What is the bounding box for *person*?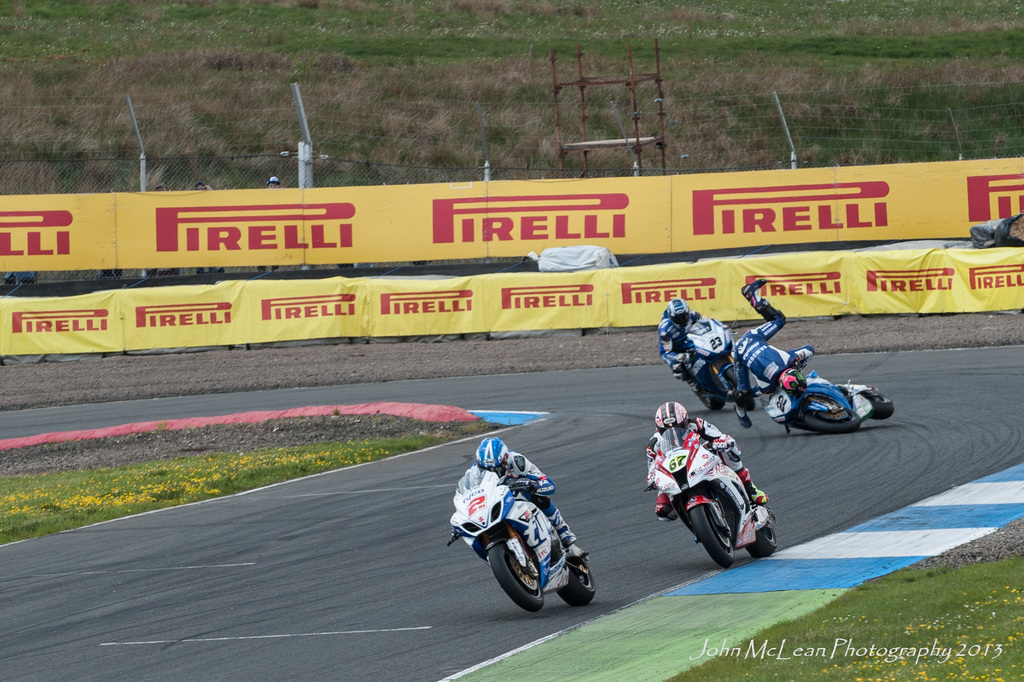
(left=646, top=399, right=769, bottom=501).
